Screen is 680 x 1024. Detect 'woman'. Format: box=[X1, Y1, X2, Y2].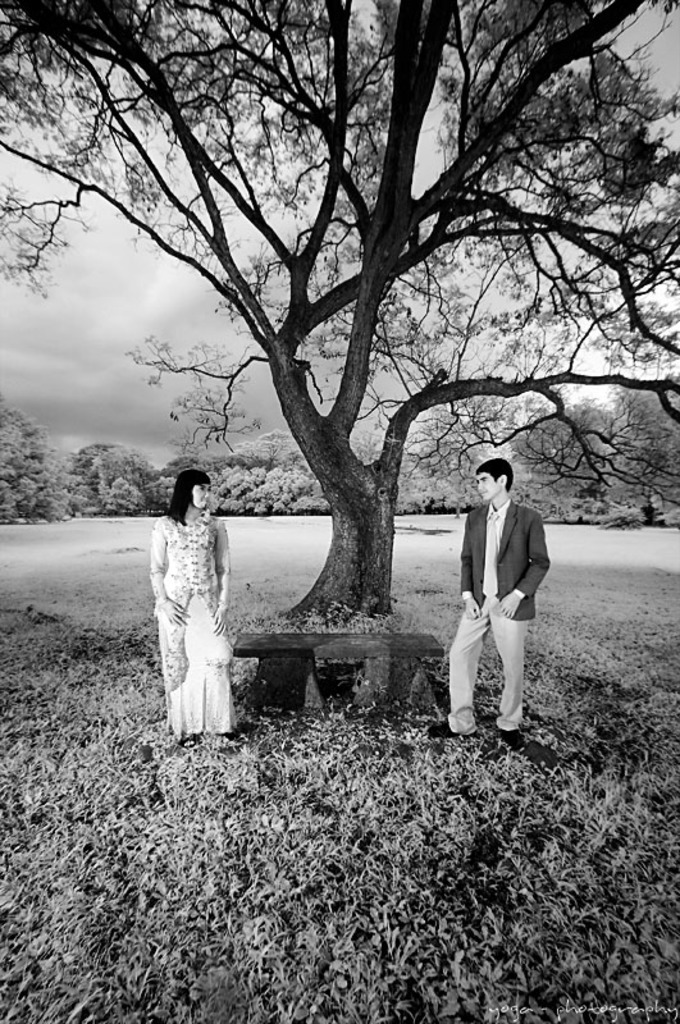
box=[147, 467, 246, 750].
